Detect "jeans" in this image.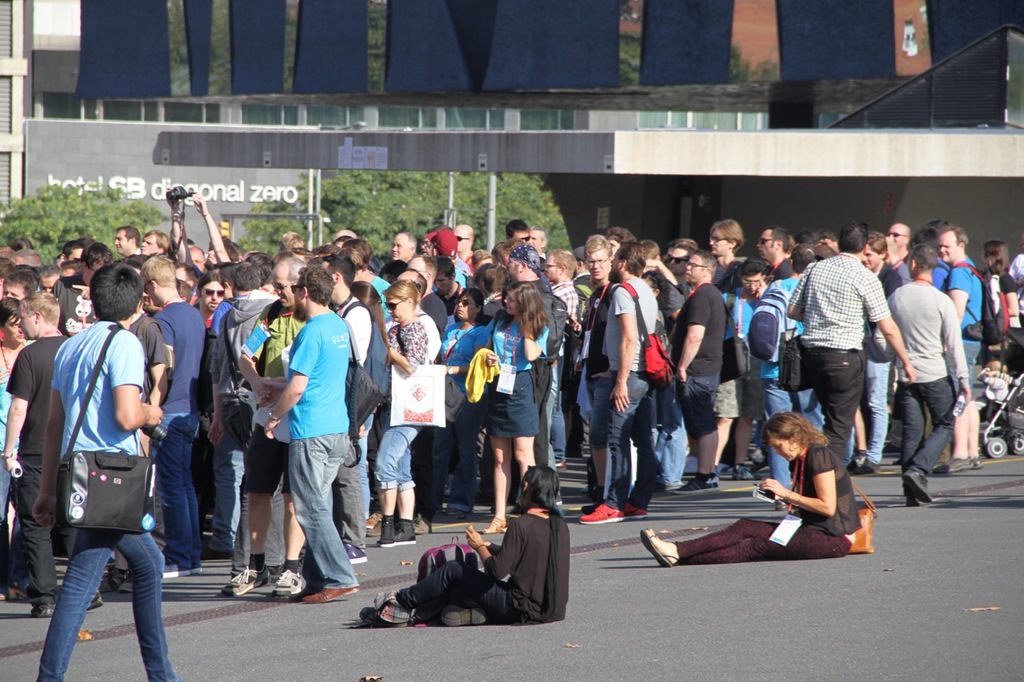
Detection: bbox=[160, 409, 198, 560].
